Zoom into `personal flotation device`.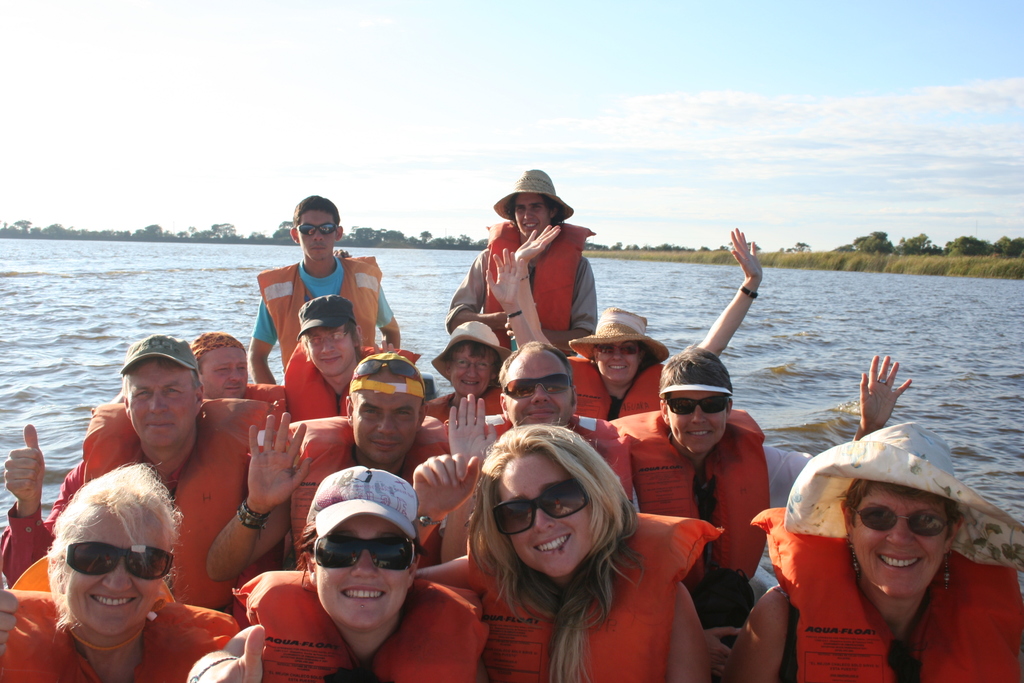
Zoom target: [left=748, top=495, right=1014, bottom=682].
